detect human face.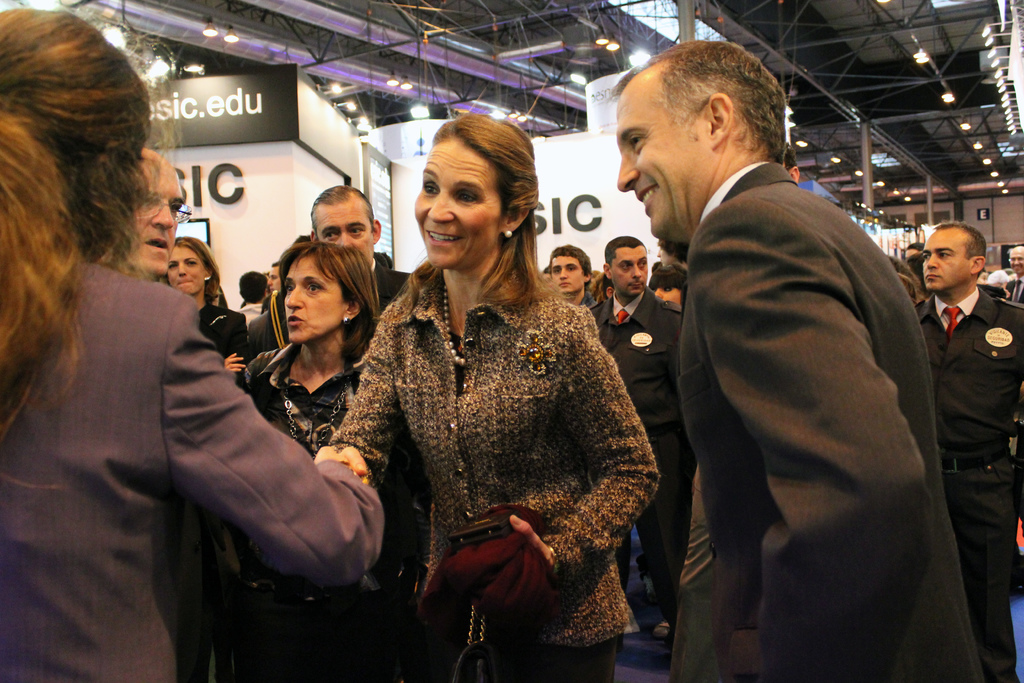
Detected at bbox=[134, 170, 189, 280].
